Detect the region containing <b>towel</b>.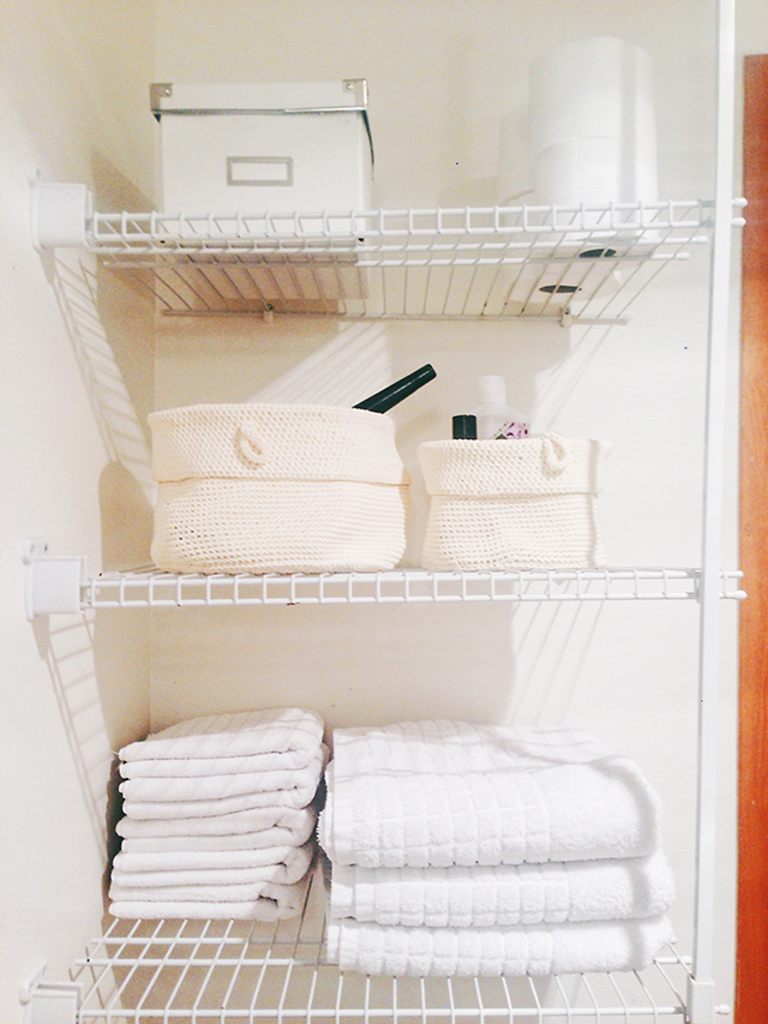
323/911/671/978.
